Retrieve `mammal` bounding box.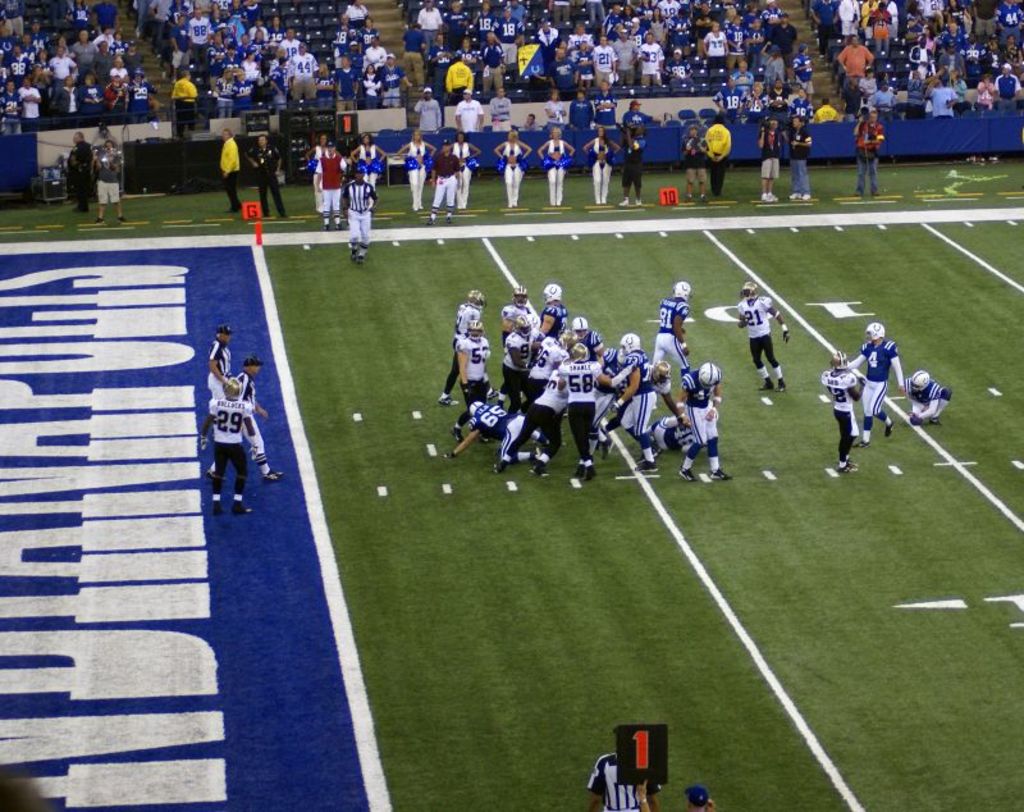
Bounding box: region(753, 115, 781, 202).
